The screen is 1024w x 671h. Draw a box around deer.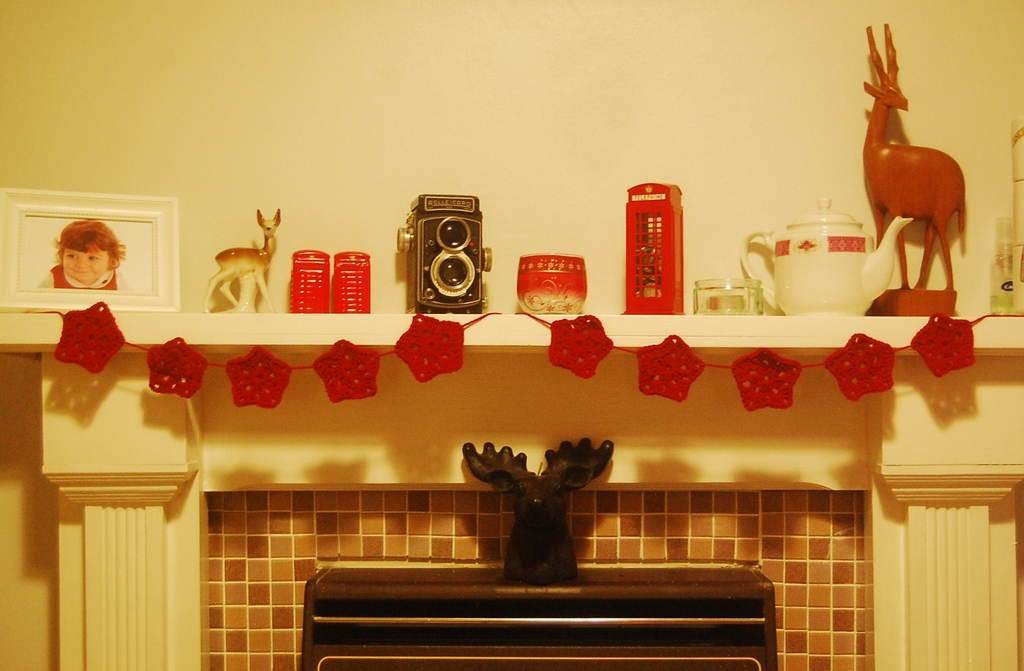
locate(865, 23, 965, 291).
